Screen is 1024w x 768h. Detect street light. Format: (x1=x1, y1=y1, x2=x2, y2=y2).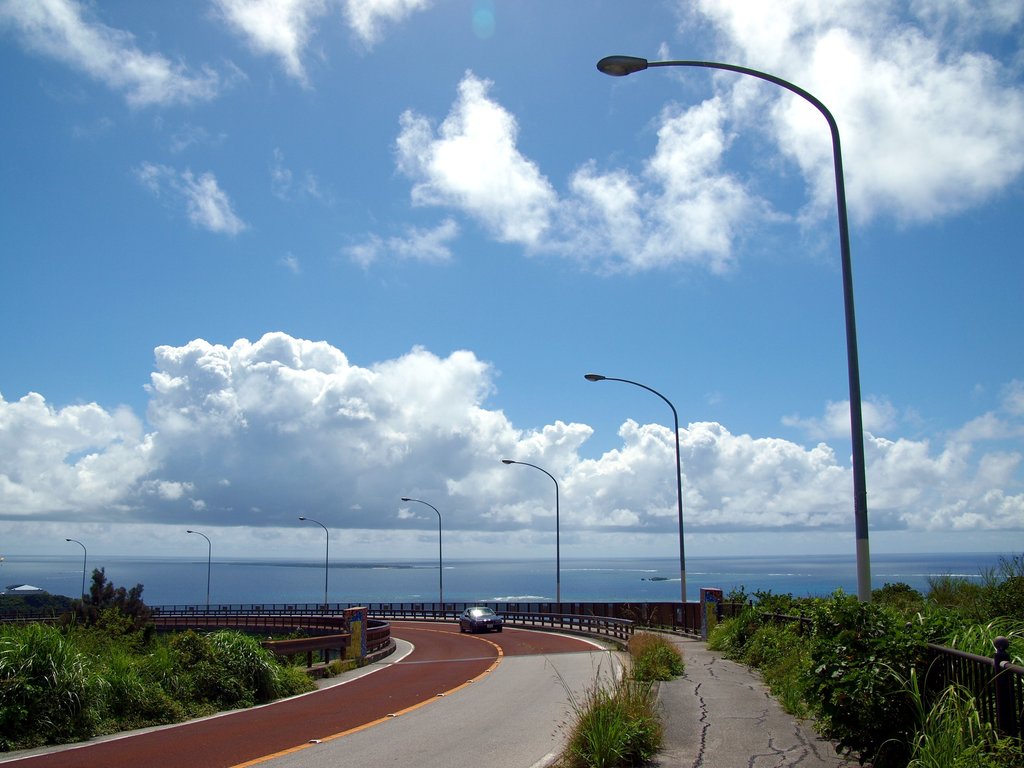
(x1=397, y1=495, x2=445, y2=605).
